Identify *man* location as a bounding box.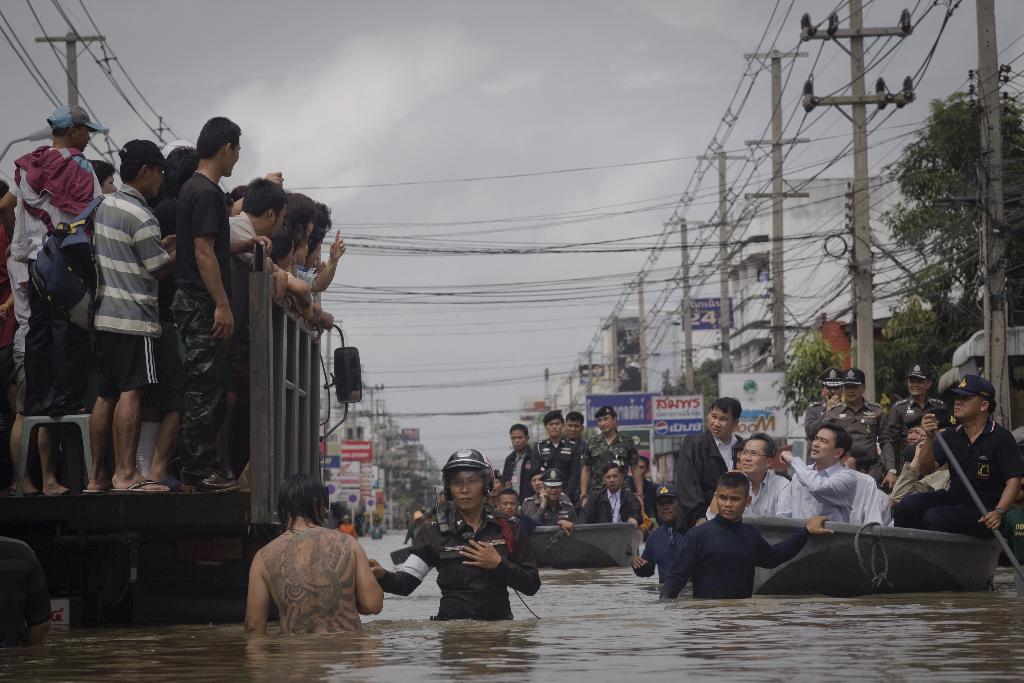
select_region(366, 446, 539, 618).
